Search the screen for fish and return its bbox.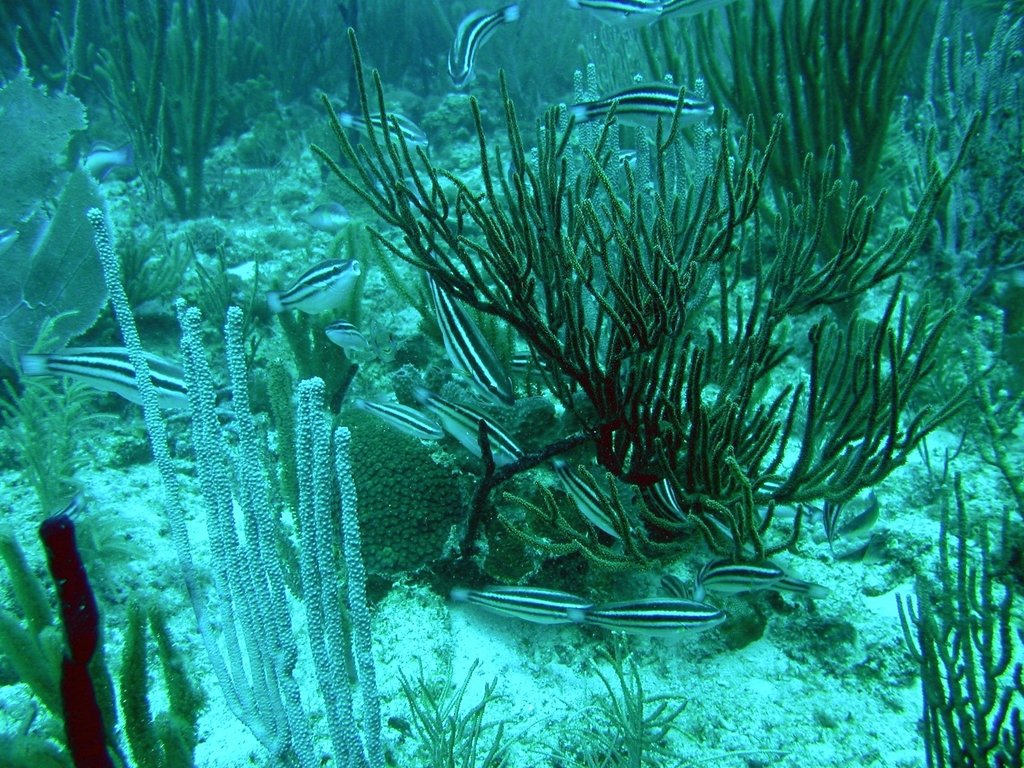
Found: l=570, t=79, r=717, b=123.
